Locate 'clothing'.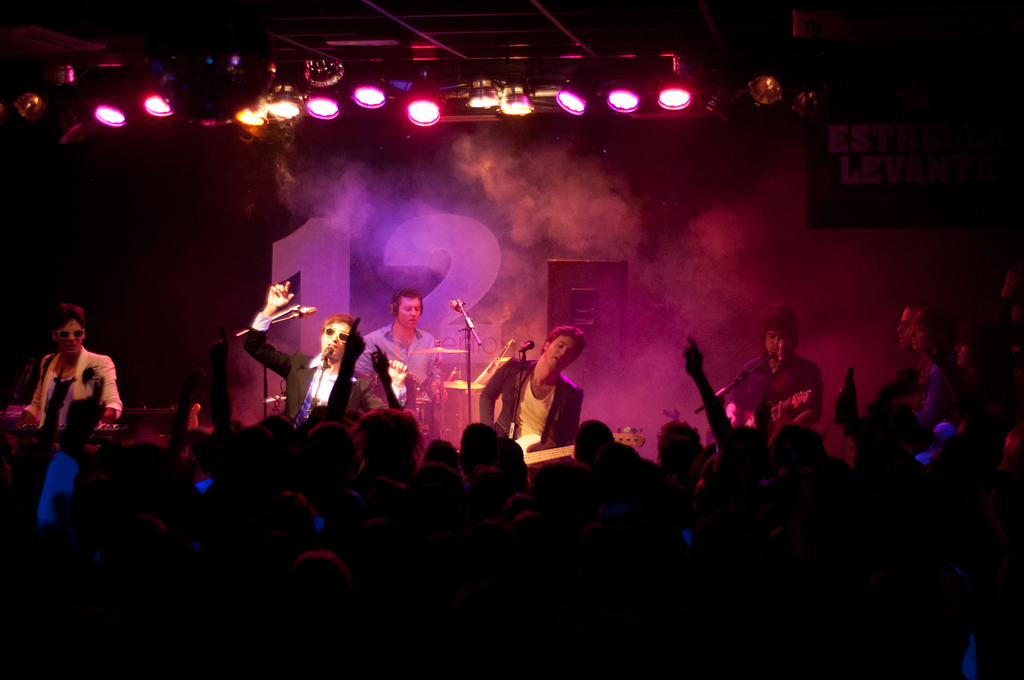
Bounding box: {"left": 478, "top": 355, "right": 584, "bottom": 451}.
